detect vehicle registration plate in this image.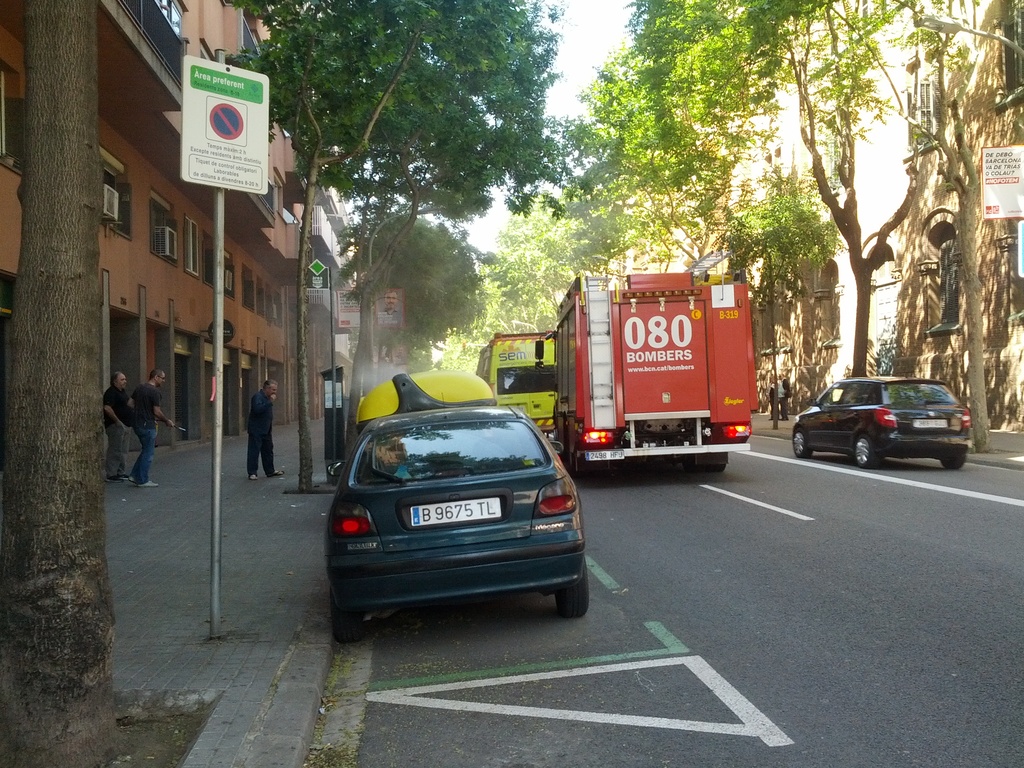
Detection: {"x1": 913, "y1": 419, "x2": 948, "y2": 429}.
